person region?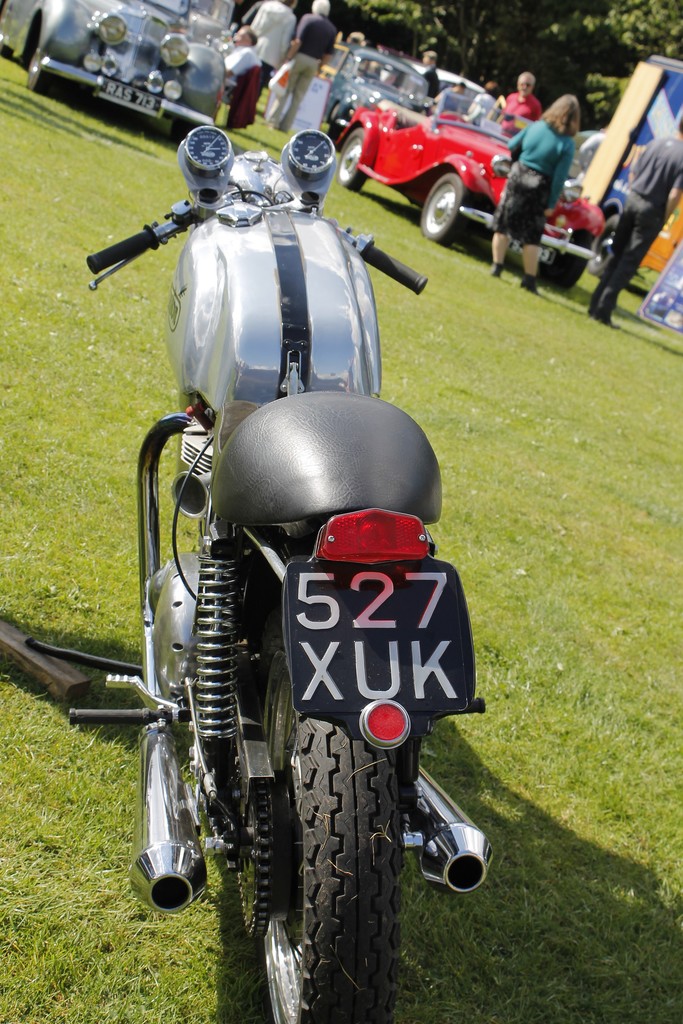
(left=591, top=118, right=682, bottom=328)
